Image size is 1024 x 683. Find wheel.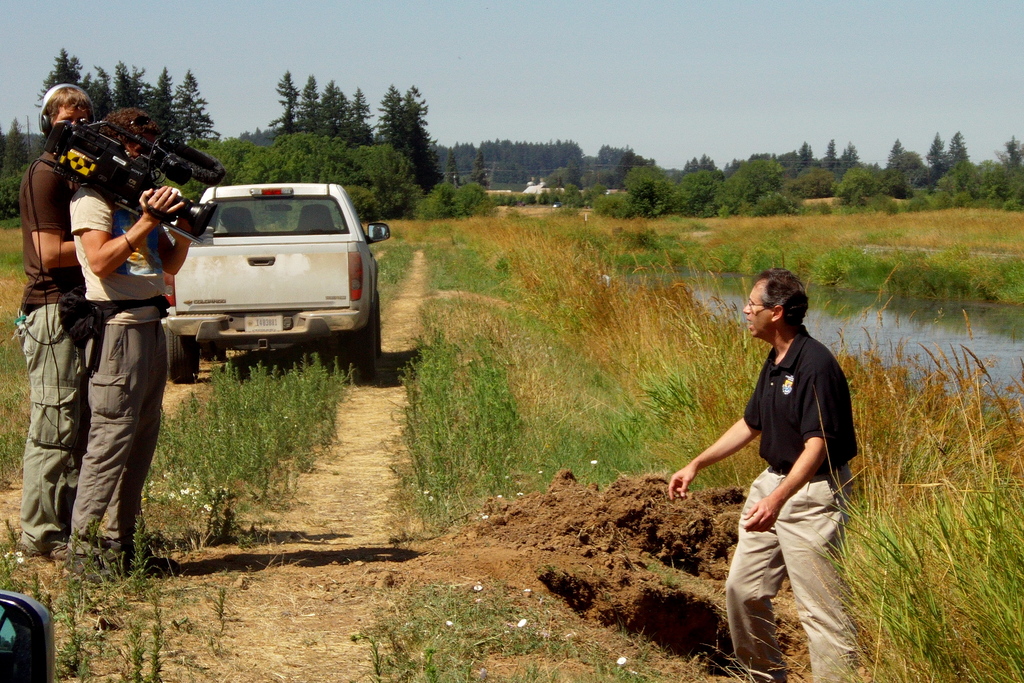
locate(374, 291, 384, 362).
